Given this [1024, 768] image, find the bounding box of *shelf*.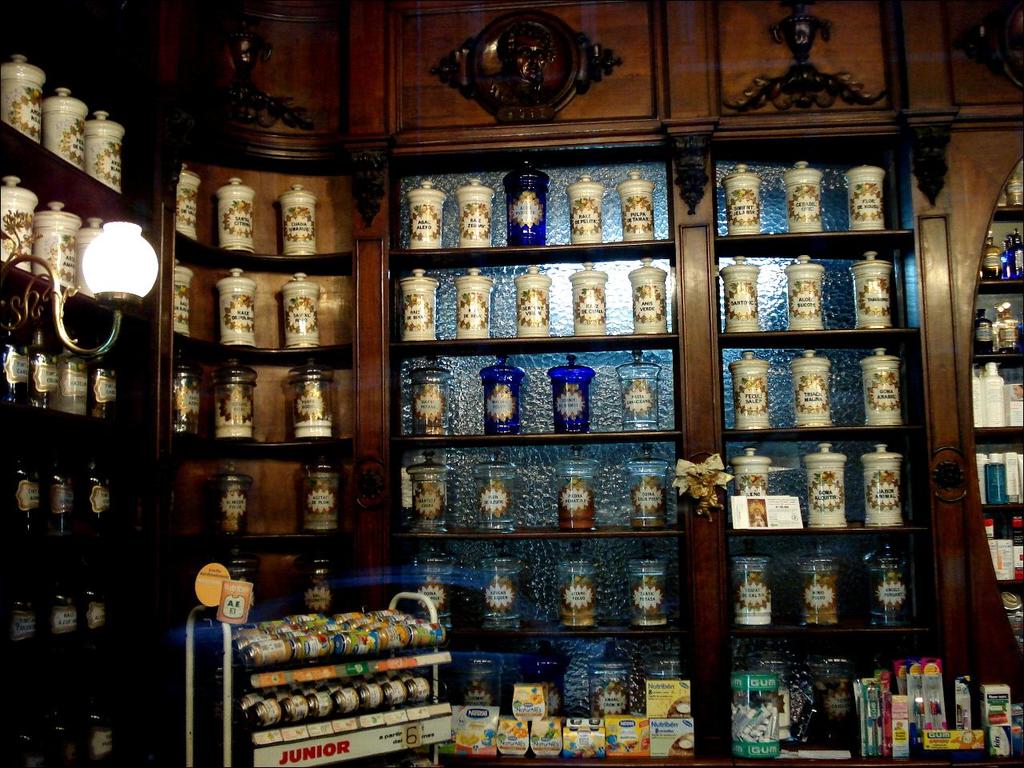
707/337/911/458.
